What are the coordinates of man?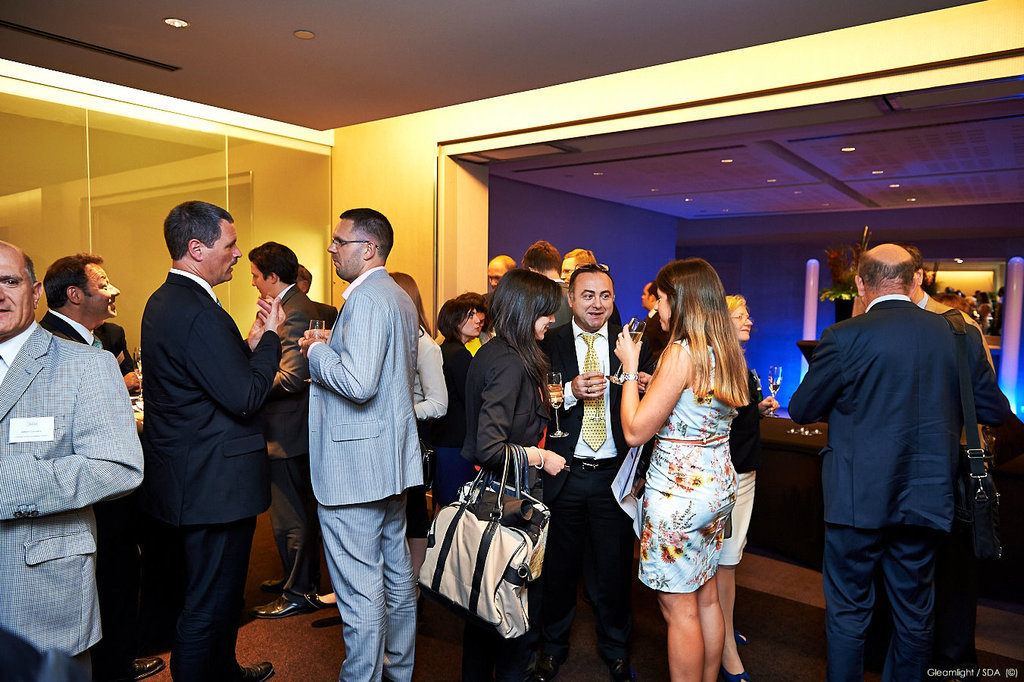
x1=529, y1=264, x2=654, y2=681.
